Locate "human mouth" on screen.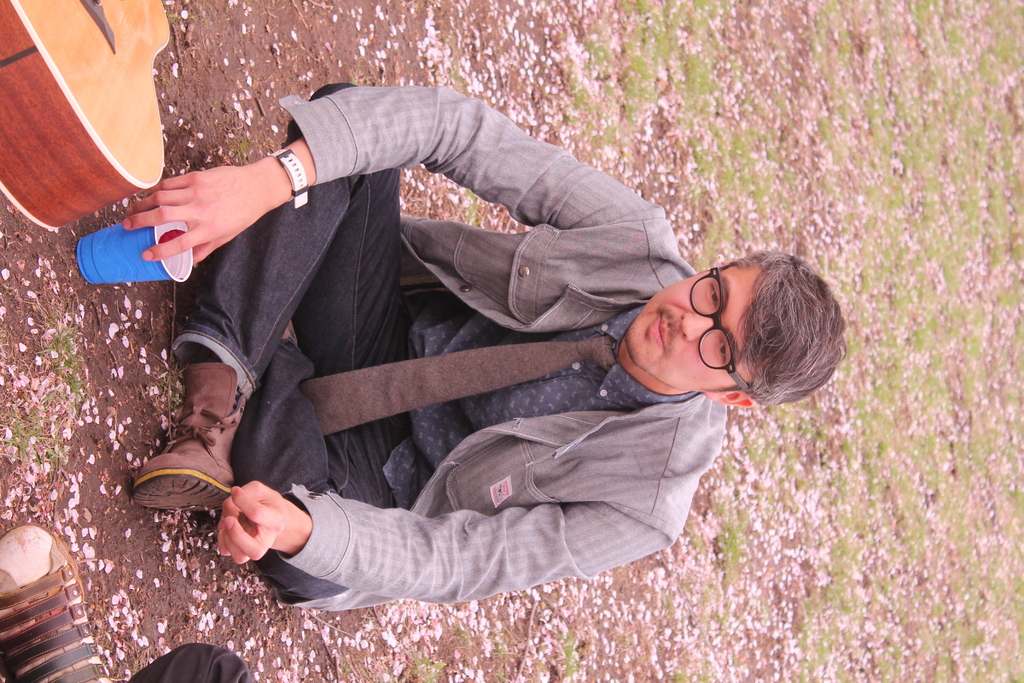
On screen at detection(648, 311, 669, 348).
